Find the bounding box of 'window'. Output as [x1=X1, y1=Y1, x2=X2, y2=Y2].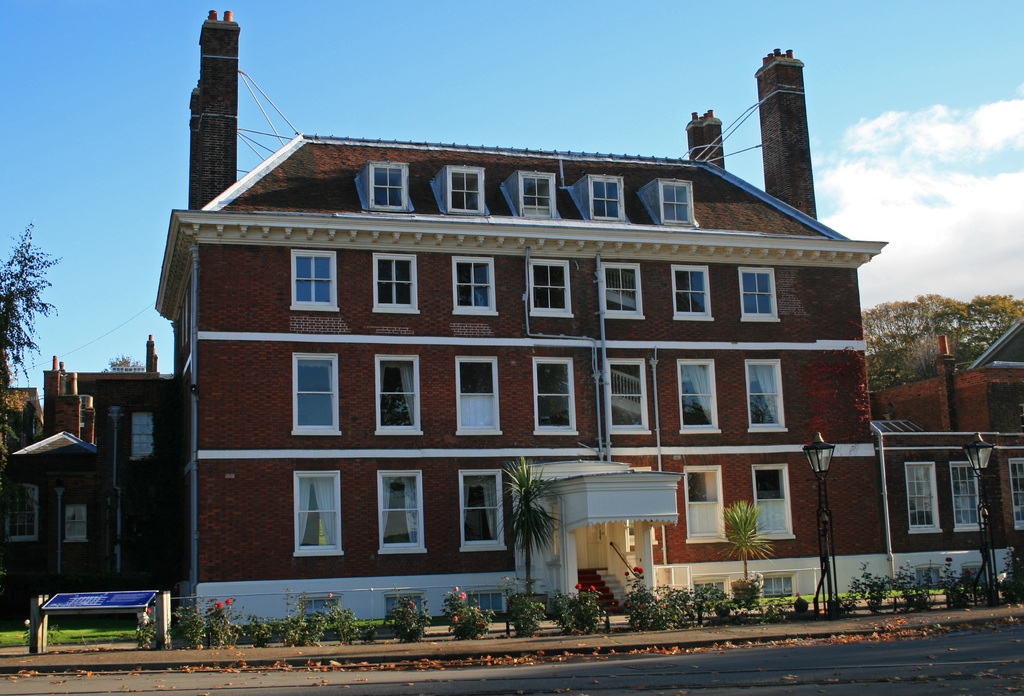
[x1=294, y1=352, x2=340, y2=437].
